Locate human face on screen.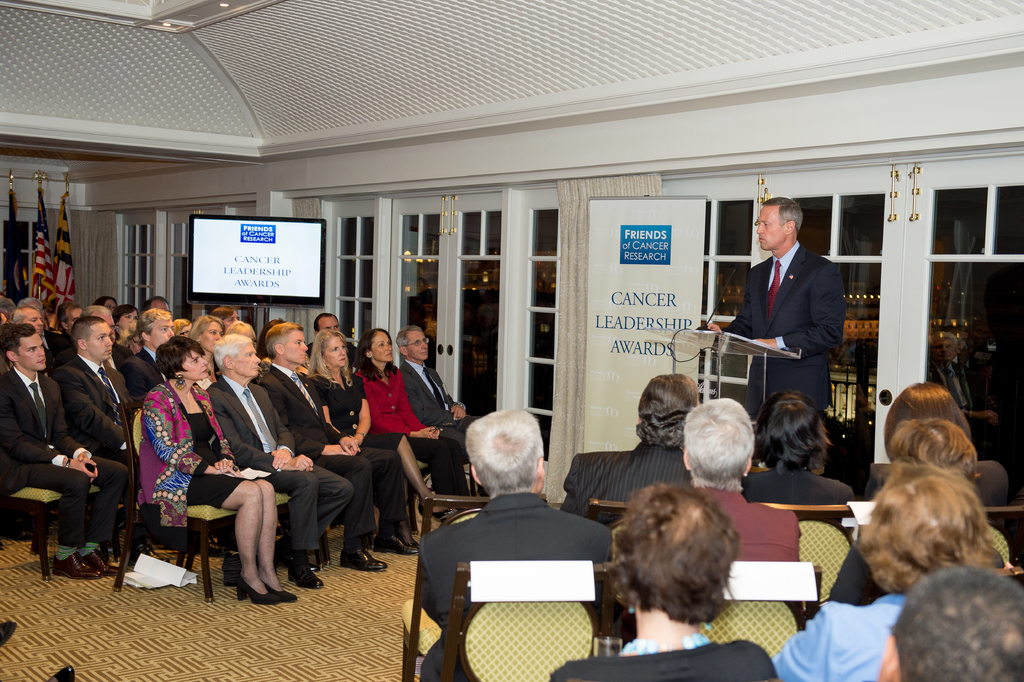
On screen at (x1=406, y1=331, x2=429, y2=361).
